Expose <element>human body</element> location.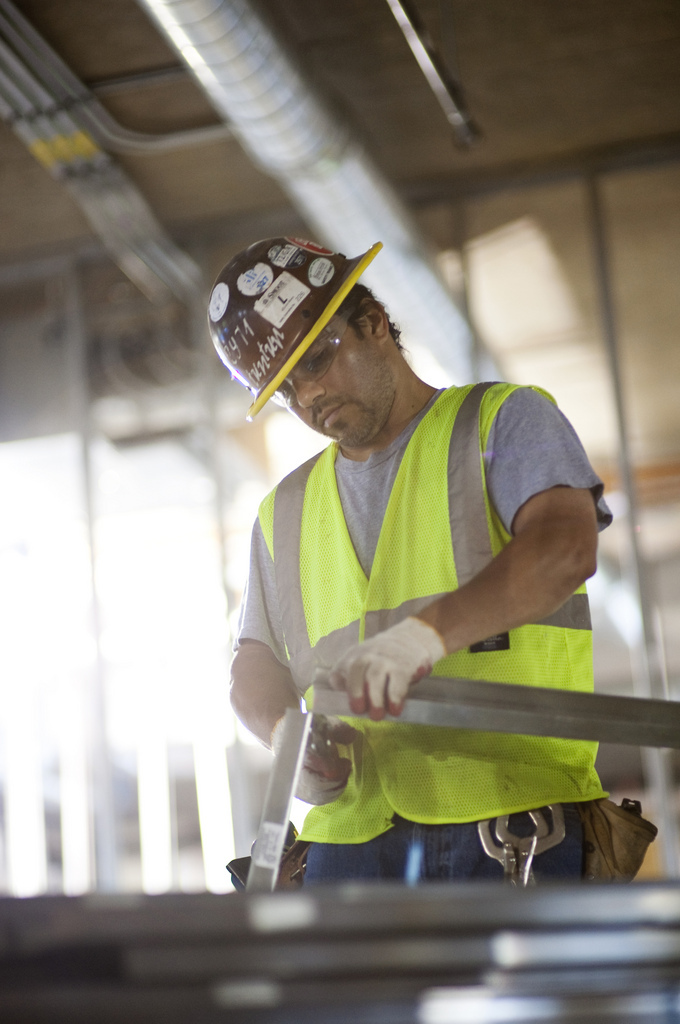
Exposed at left=190, top=285, right=660, bottom=912.
